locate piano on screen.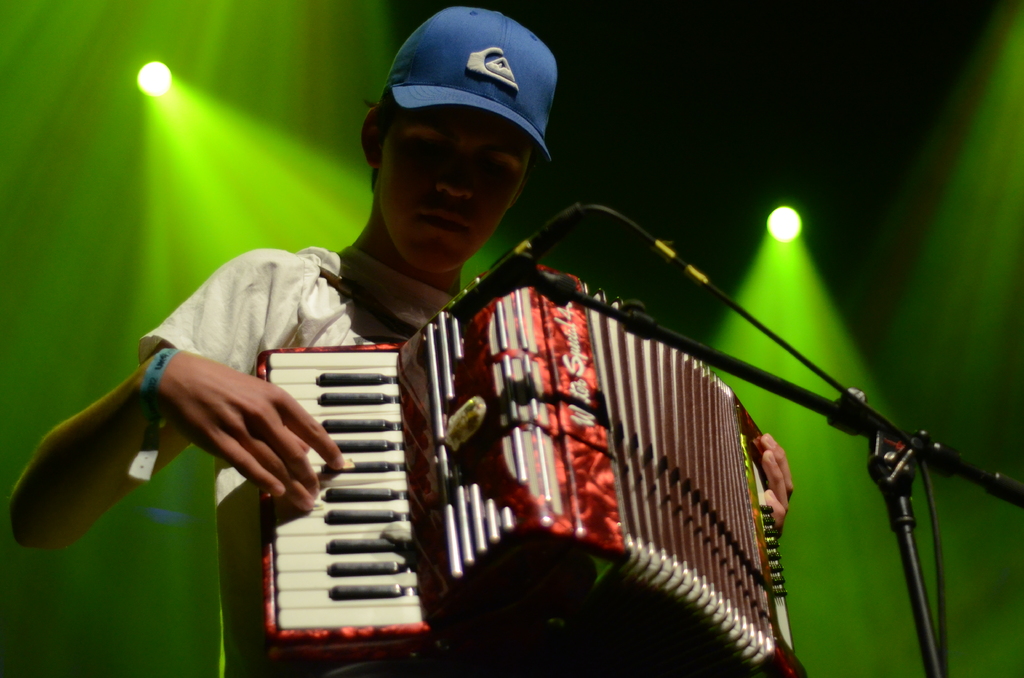
On screen at [232, 246, 820, 672].
